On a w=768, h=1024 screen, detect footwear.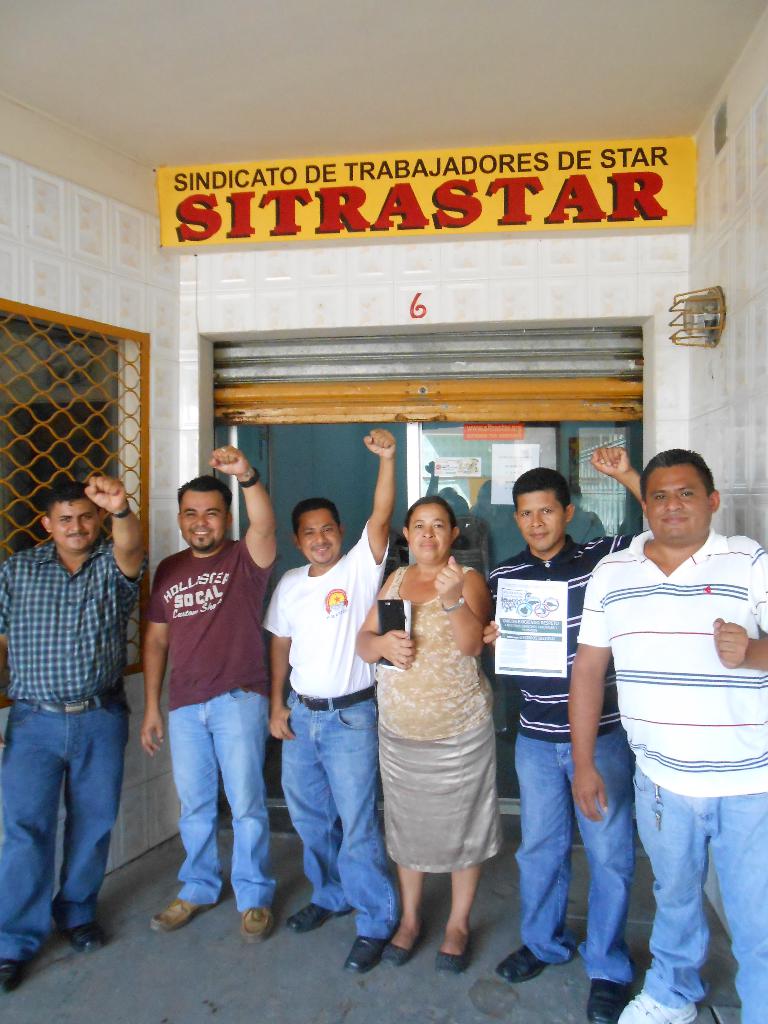
box(0, 959, 30, 994).
